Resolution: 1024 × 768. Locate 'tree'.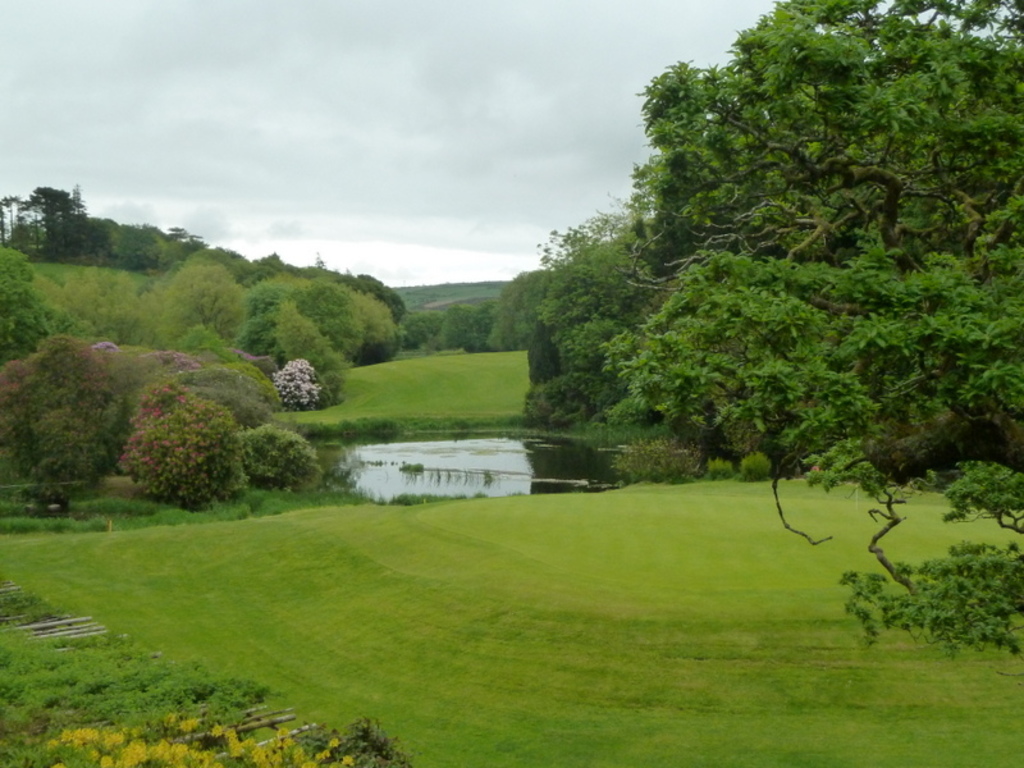
436, 302, 479, 349.
